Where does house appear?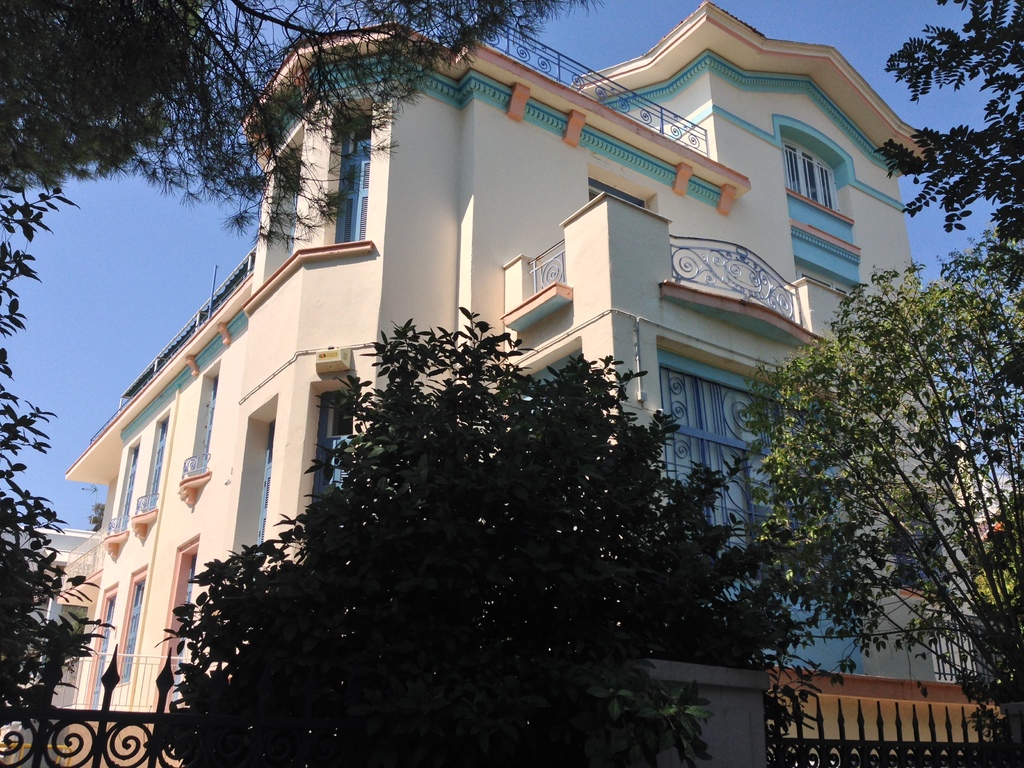
Appears at (x1=63, y1=0, x2=950, y2=767).
